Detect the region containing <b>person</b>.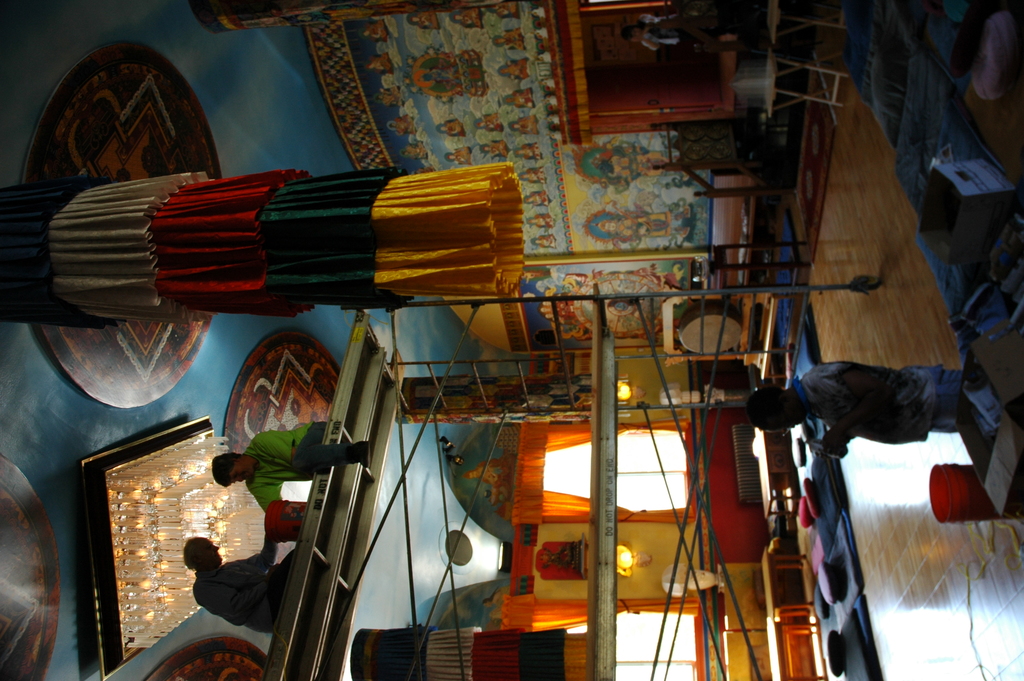
(left=159, top=536, right=305, bottom=641).
